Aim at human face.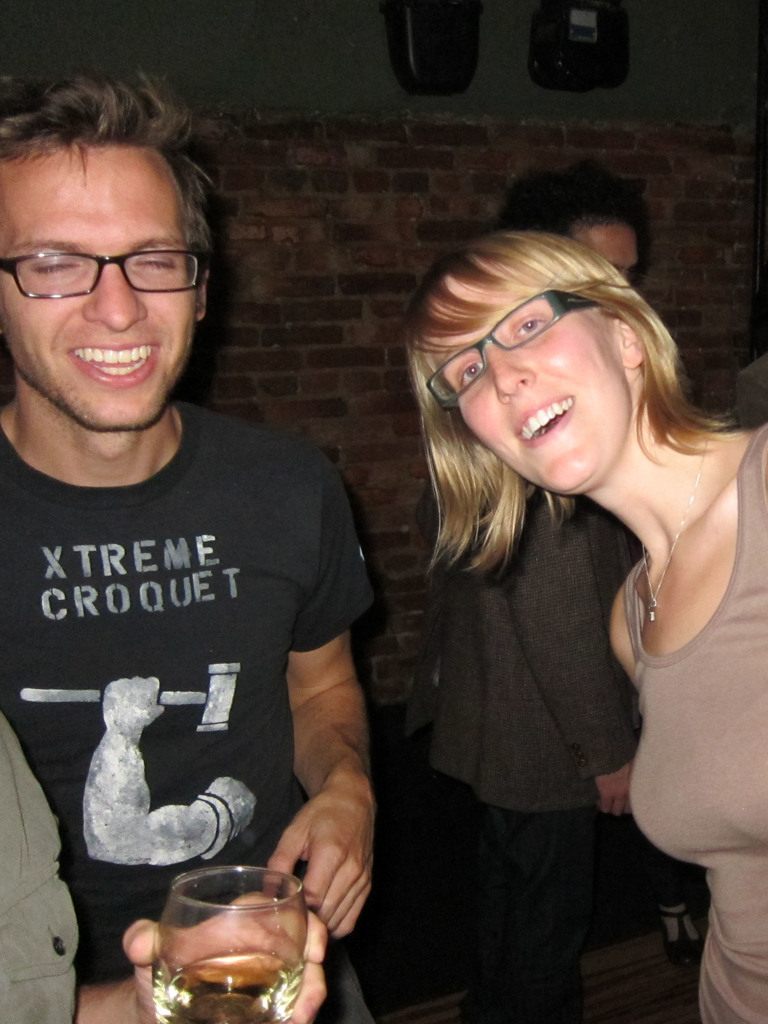
Aimed at {"x1": 0, "y1": 139, "x2": 202, "y2": 429}.
